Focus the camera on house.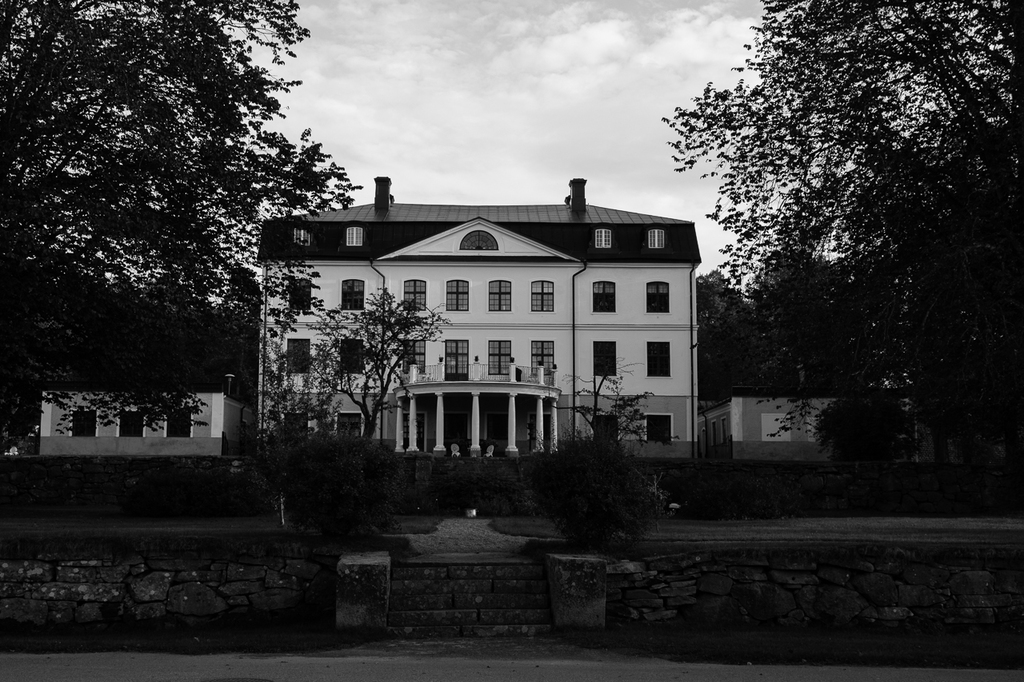
Focus region: (34, 387, 227, 452).
